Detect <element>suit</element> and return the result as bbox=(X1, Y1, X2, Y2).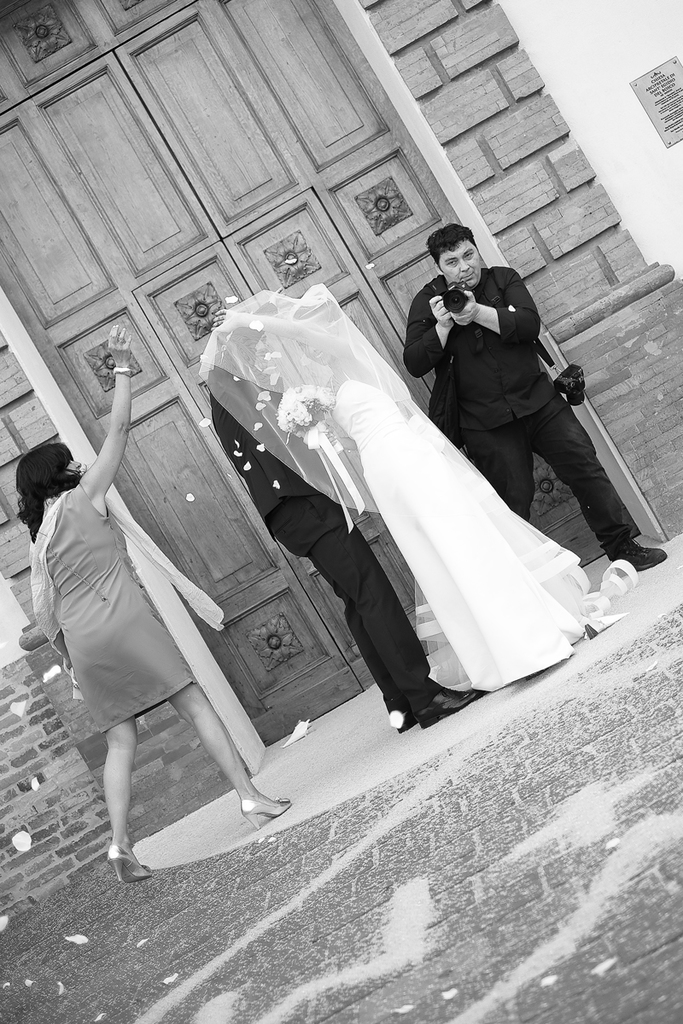
bbox=(203, 364, 427, 719).
